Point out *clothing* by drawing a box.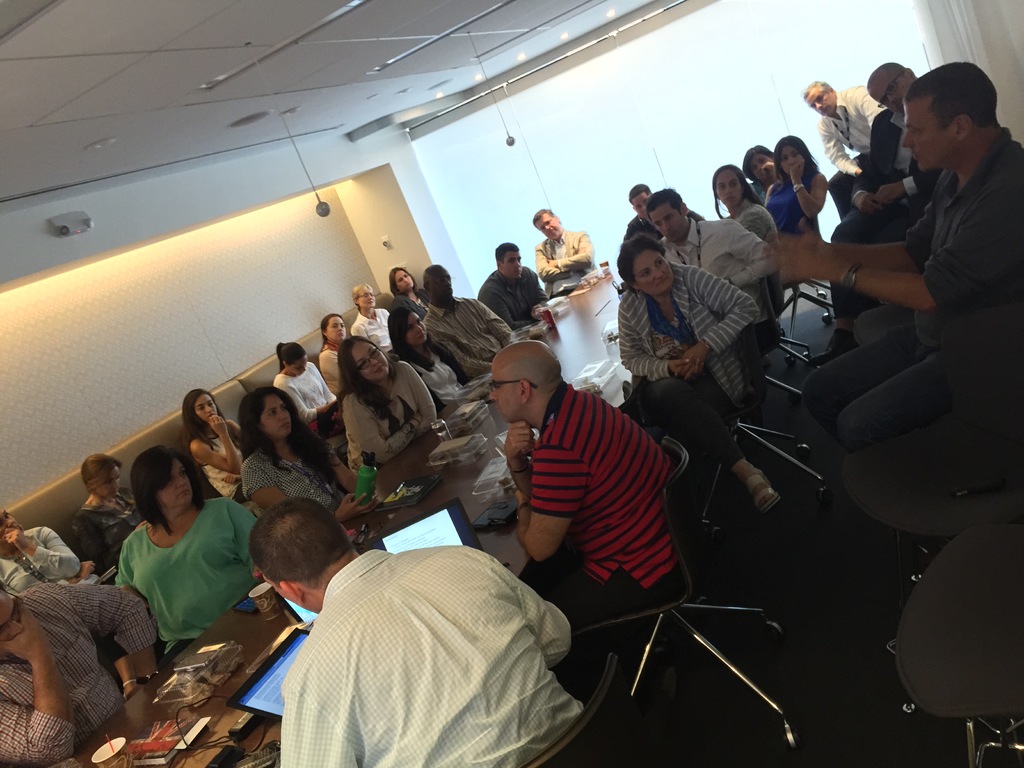
536:228:599:296.
